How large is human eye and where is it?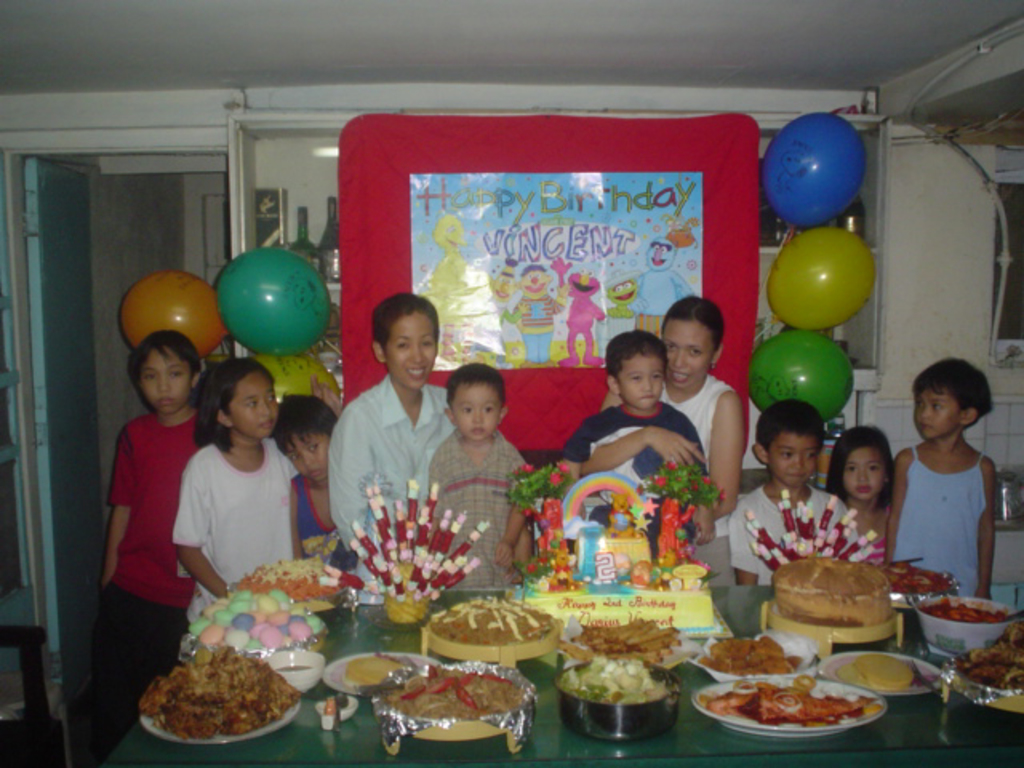
Bounding box: l=459, t=405, r=472, b=416.
